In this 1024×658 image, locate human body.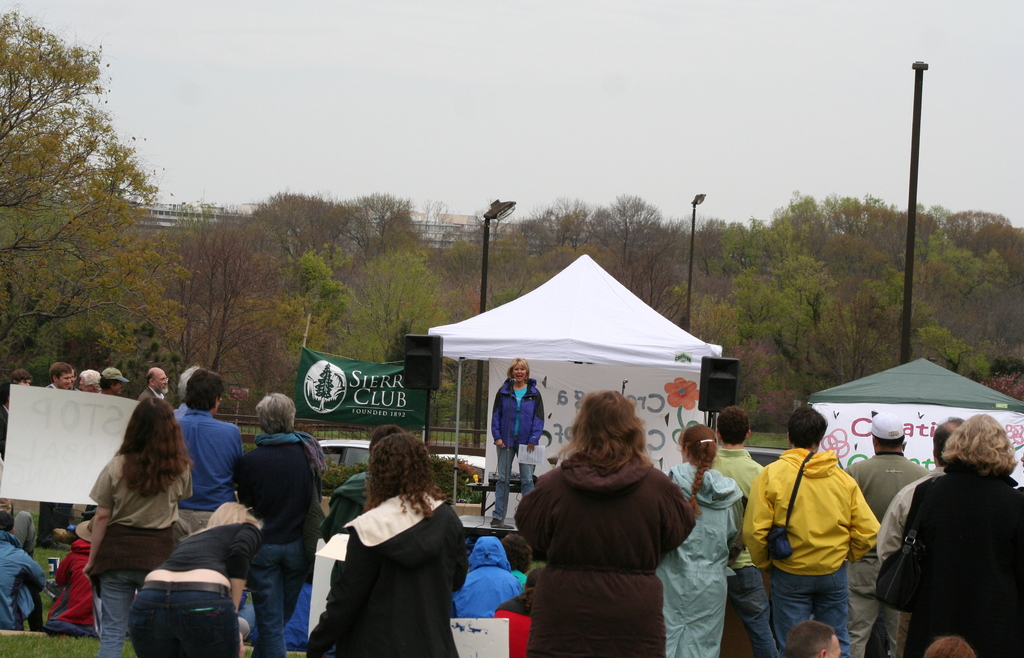
Bounding box: [83,453,195,657].
